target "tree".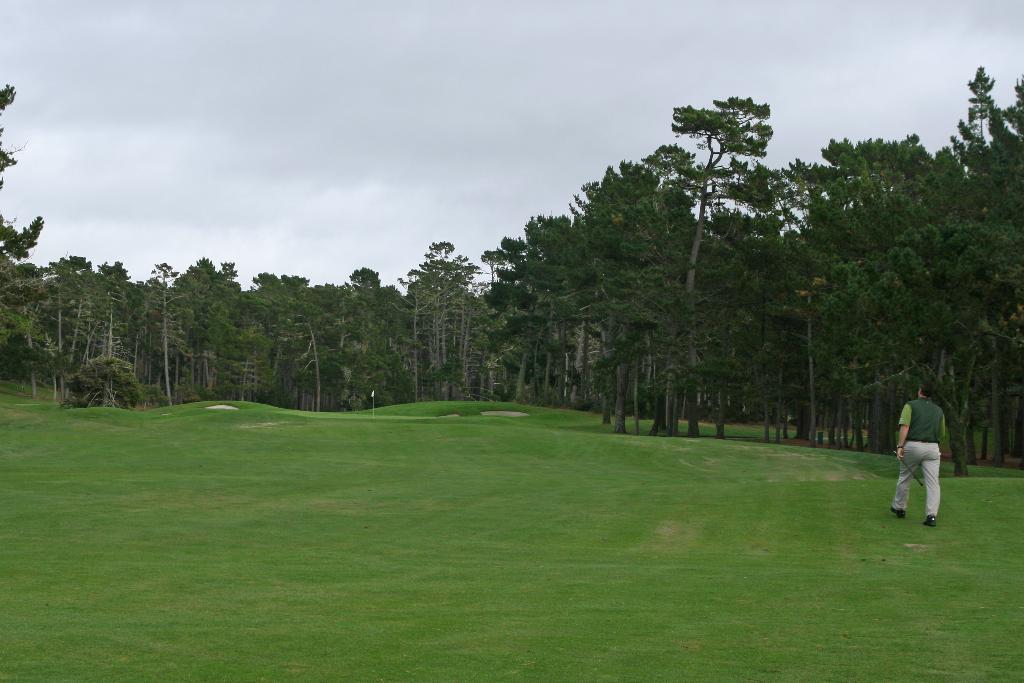
Target region: left=6, top=214, right=38, bottom=269.
